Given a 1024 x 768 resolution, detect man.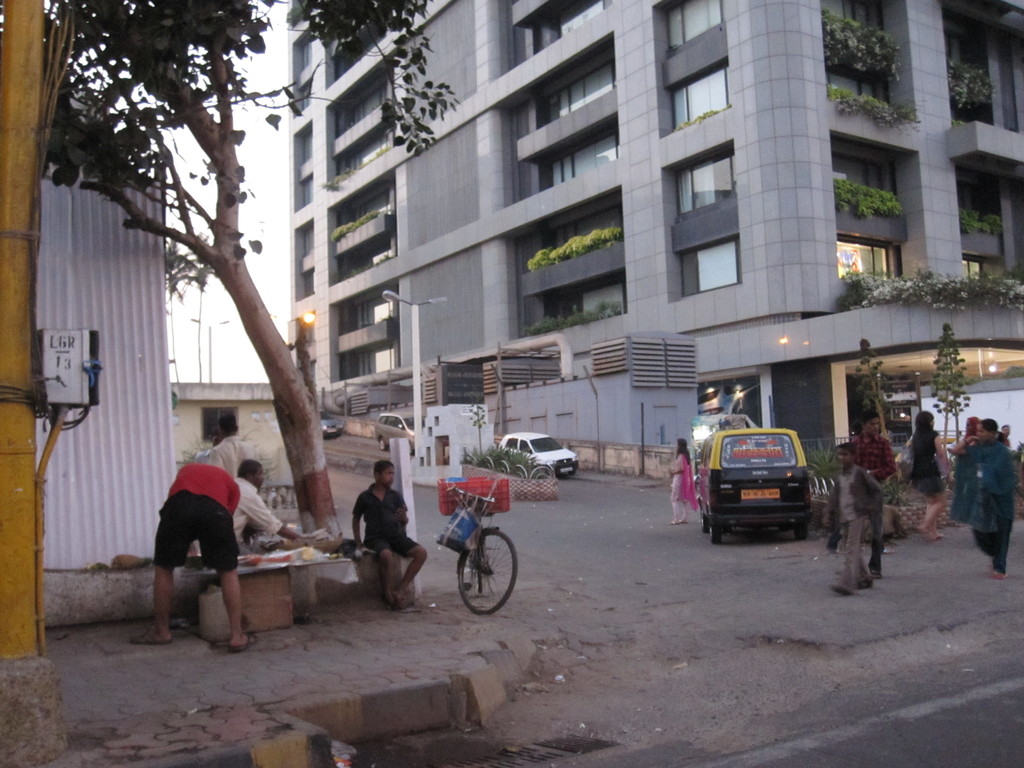
[842,412,902,579].
